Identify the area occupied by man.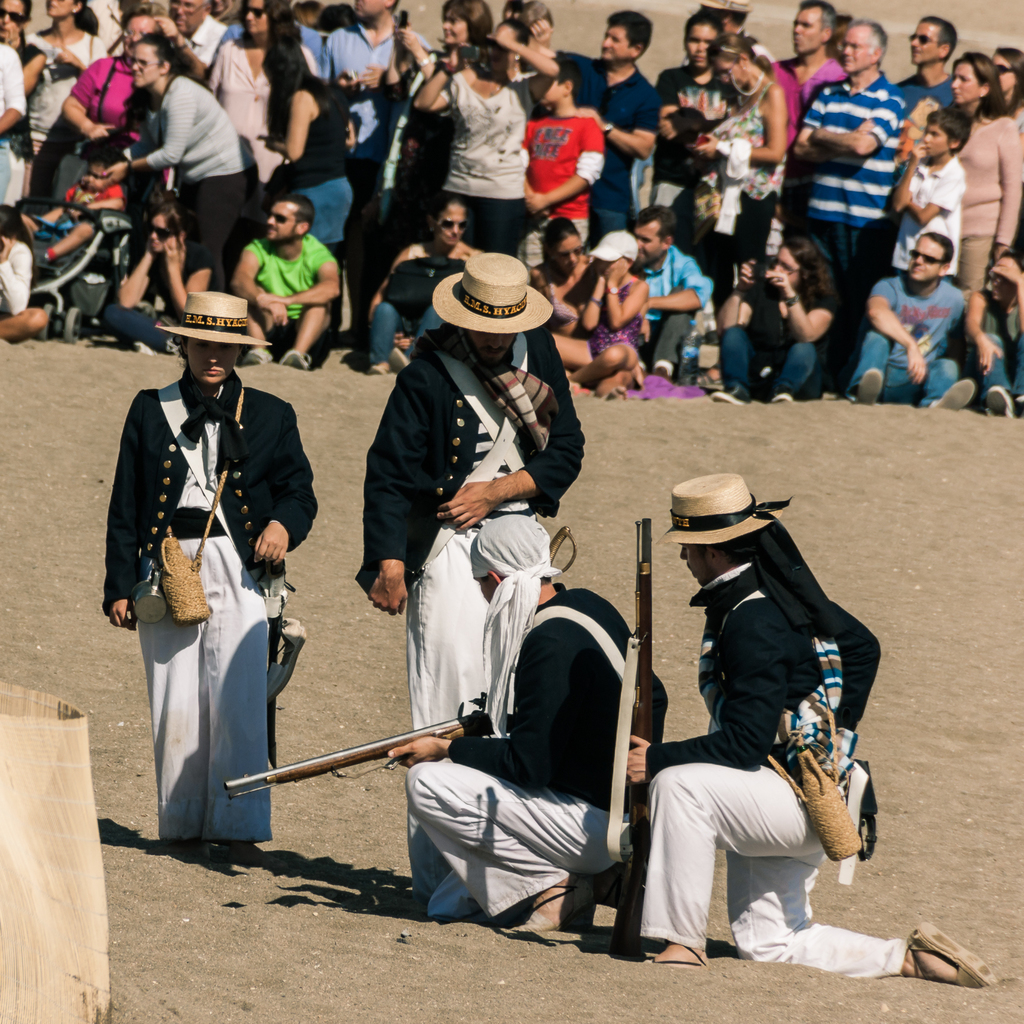
Area: 159,0,236,90.
